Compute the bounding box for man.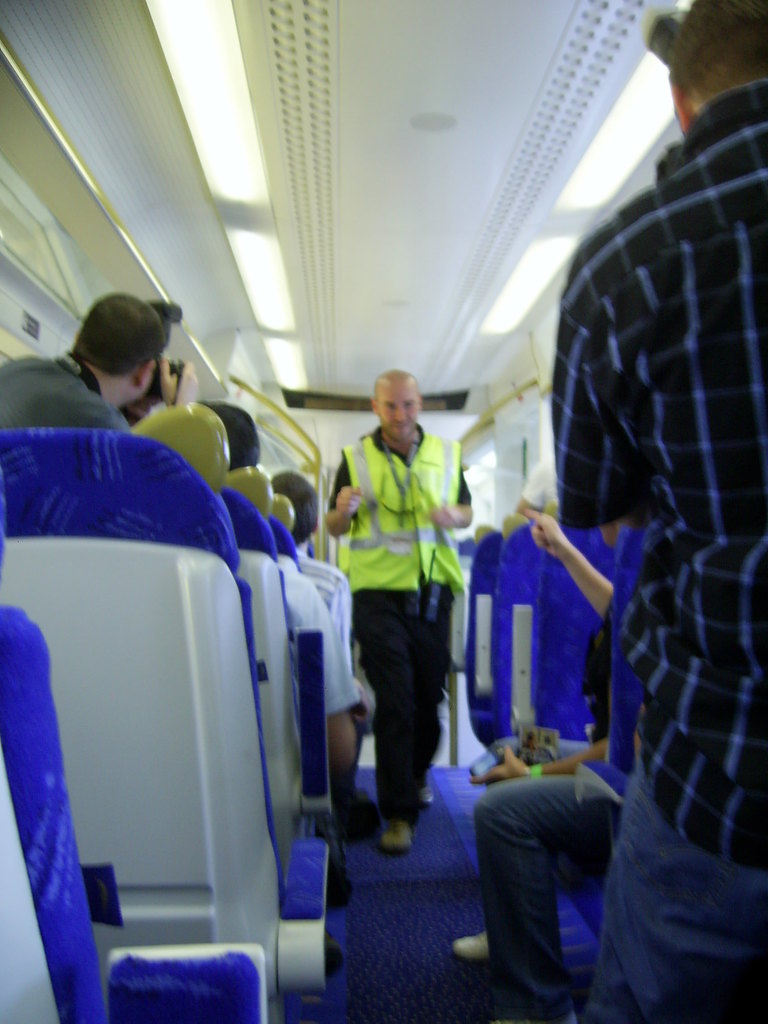
(316, 376, 481, 839).
